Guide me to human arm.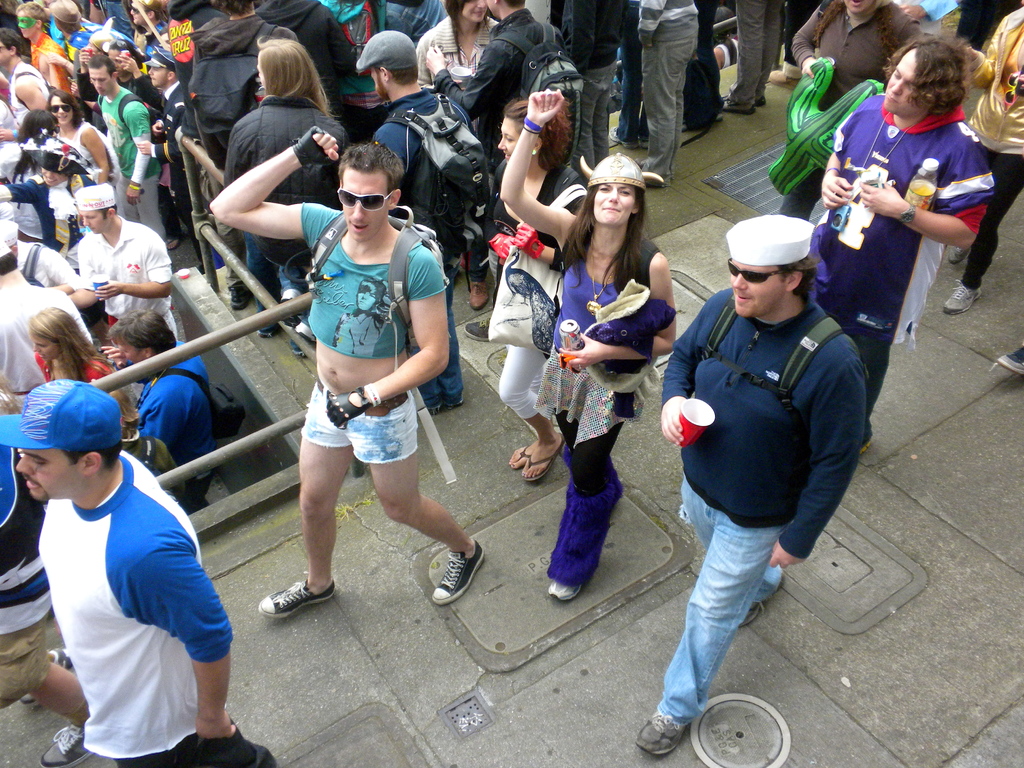
Guidance: (left=118, top=527, right=237, bottom=767).
